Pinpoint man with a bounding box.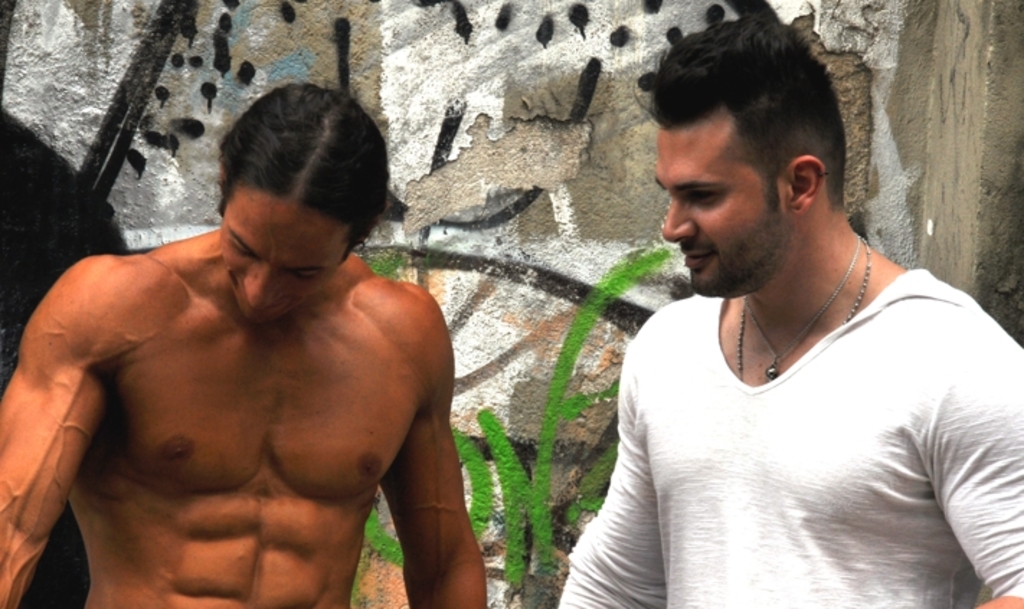
region(552, 10, 1023, 608).
